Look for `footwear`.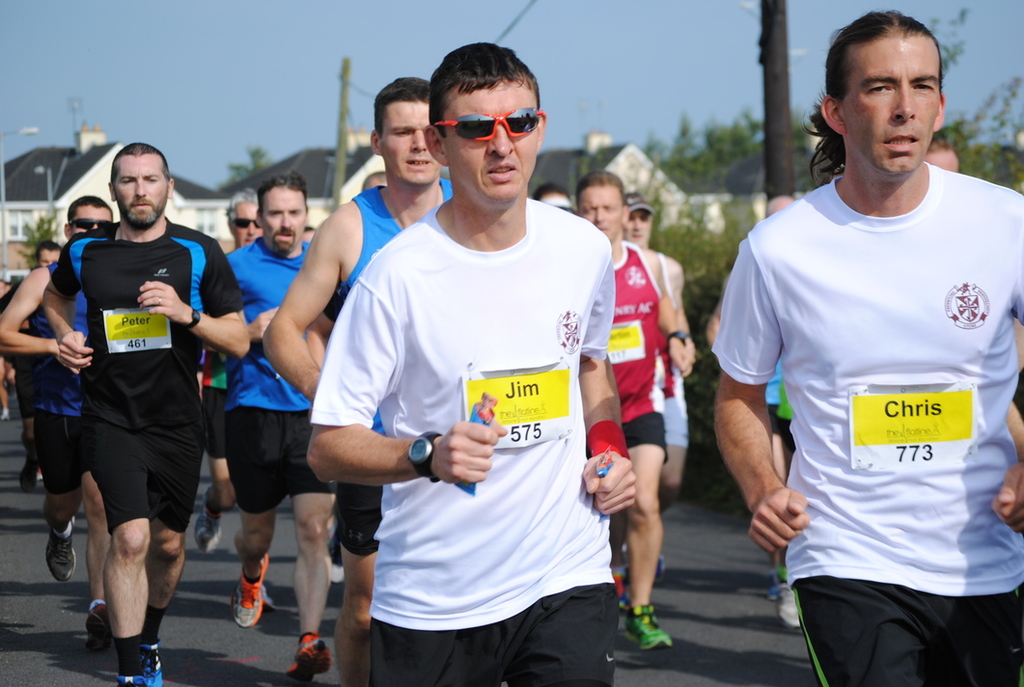
Found: x1=328 y1=536 x2=347 y2=587.
